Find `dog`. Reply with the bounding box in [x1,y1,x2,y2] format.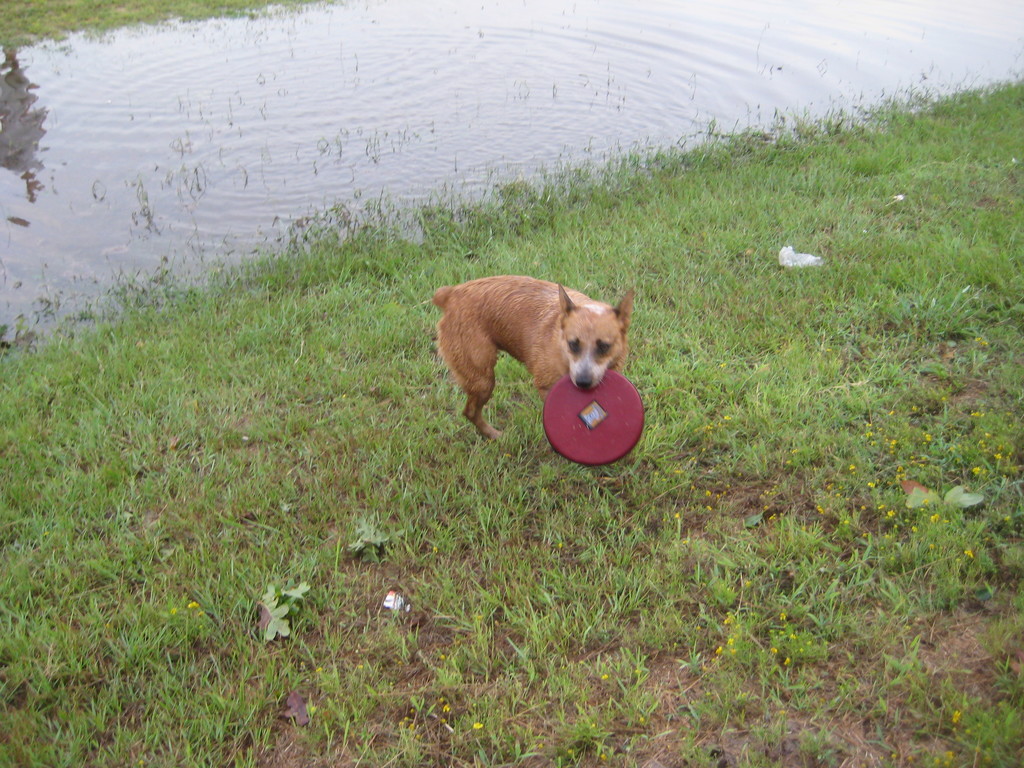
[429,278,637,439].
